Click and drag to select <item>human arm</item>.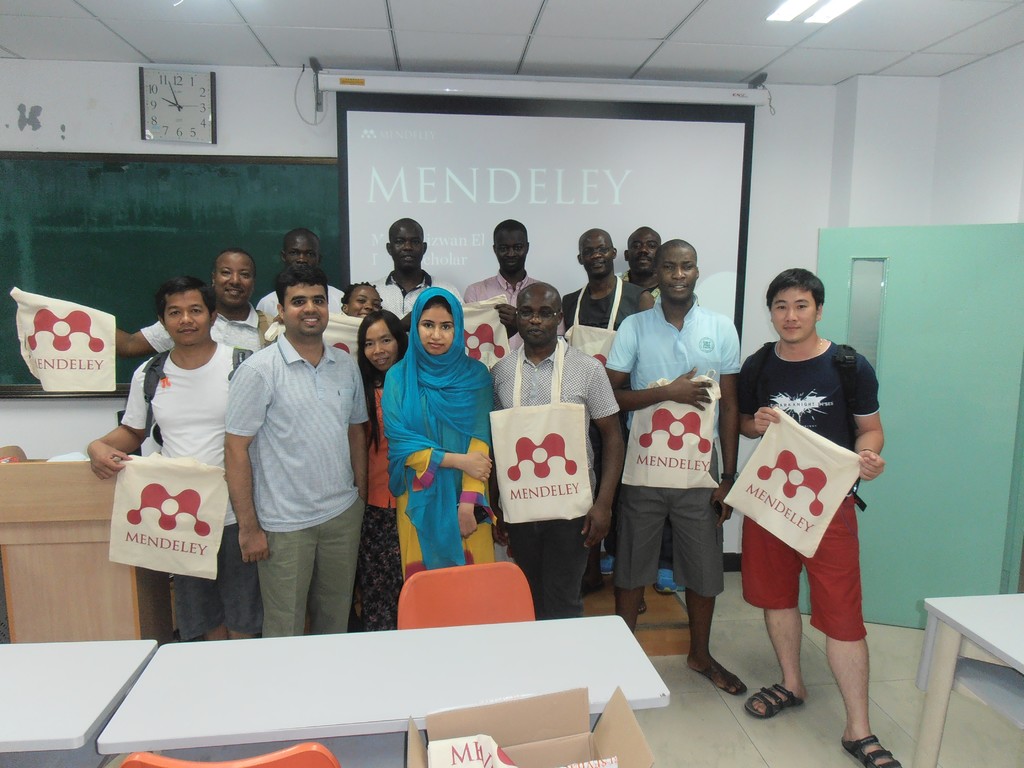
Selection: [852, 356, 884, 479].
